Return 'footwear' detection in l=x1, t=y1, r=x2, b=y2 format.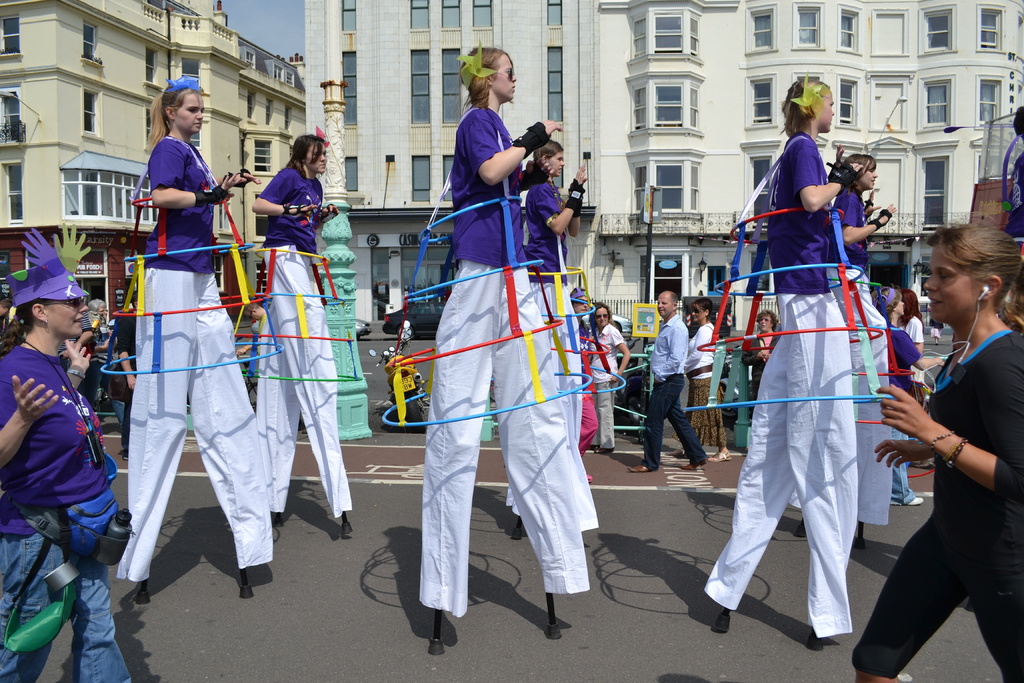
l=893, t=495, r=925, b=506.
